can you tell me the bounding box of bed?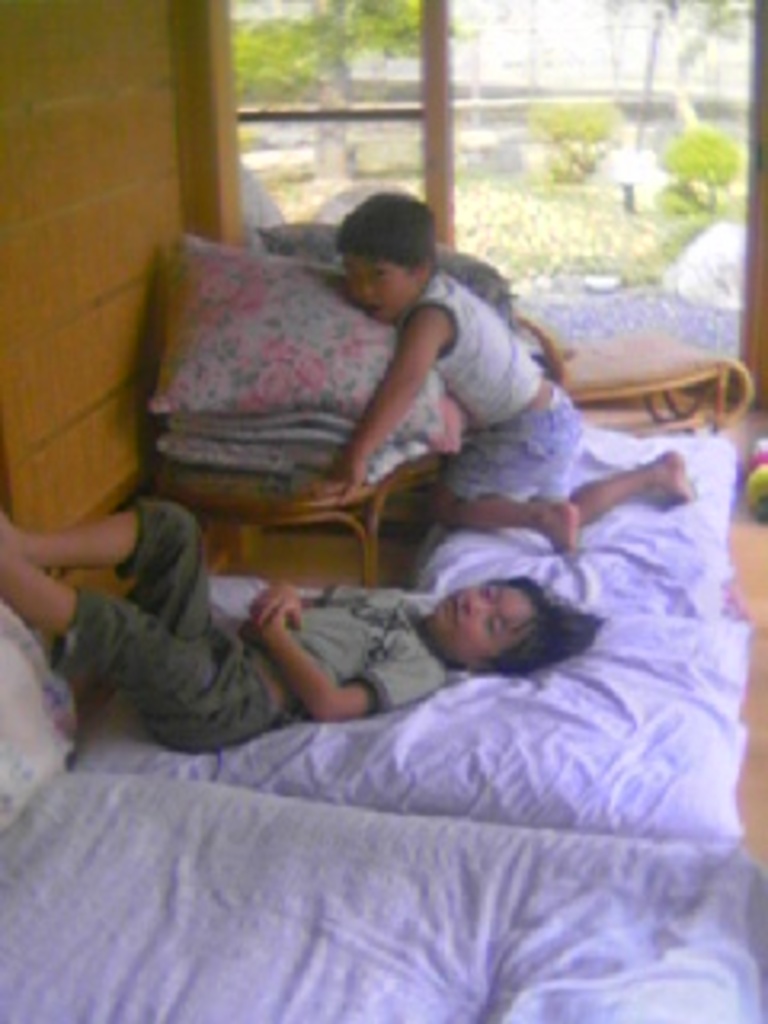
(0, 288, 767, 1011).
